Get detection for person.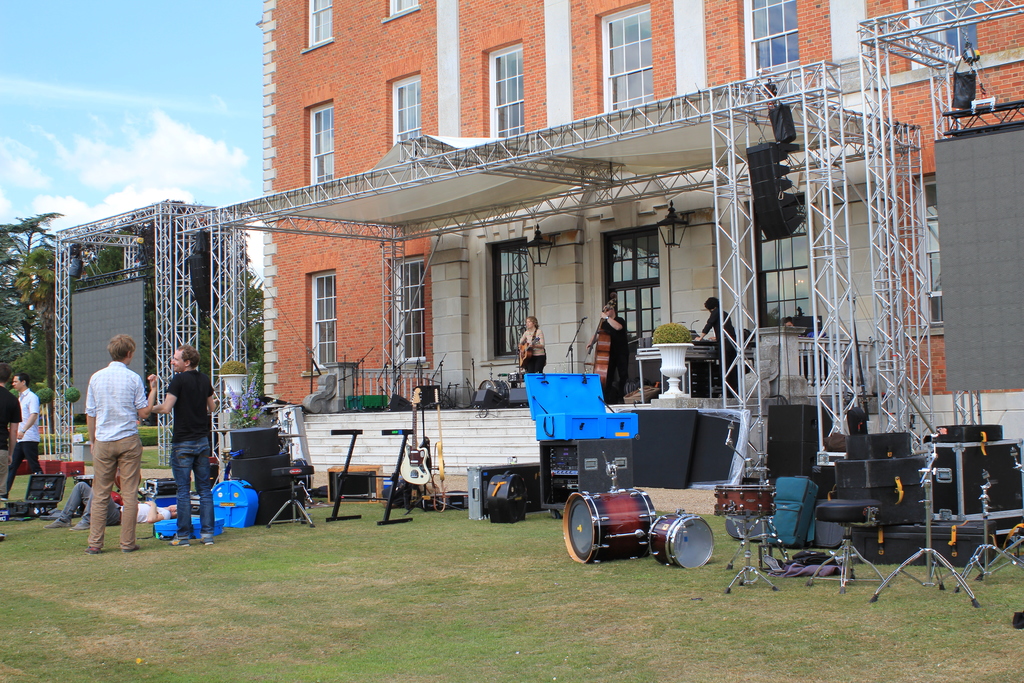
Detection: bbox(0, 382, 20, 539).
